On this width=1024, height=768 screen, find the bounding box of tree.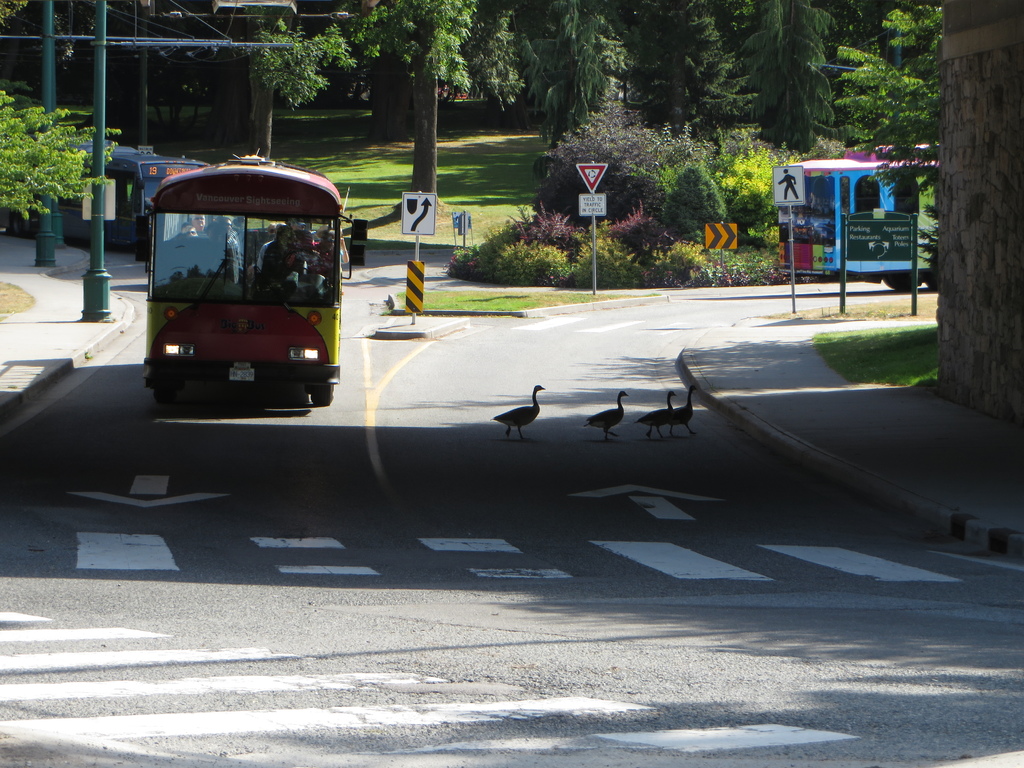
Bounding box: <region>657, 163, 729, 246</region>.
